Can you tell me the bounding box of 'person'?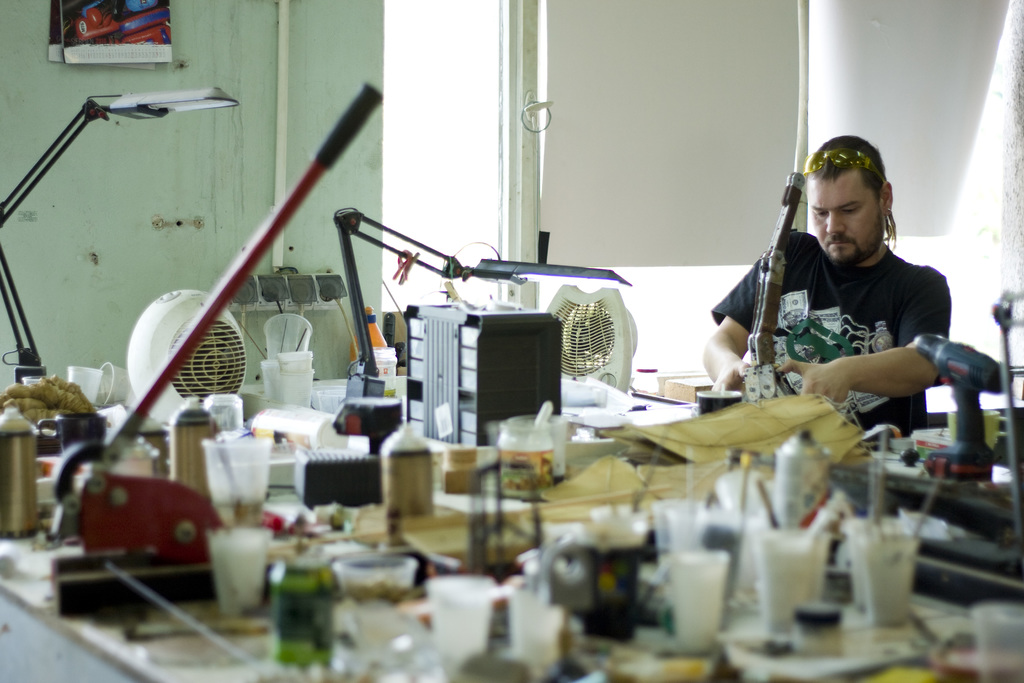
detection(740, 122, 970, 445).
